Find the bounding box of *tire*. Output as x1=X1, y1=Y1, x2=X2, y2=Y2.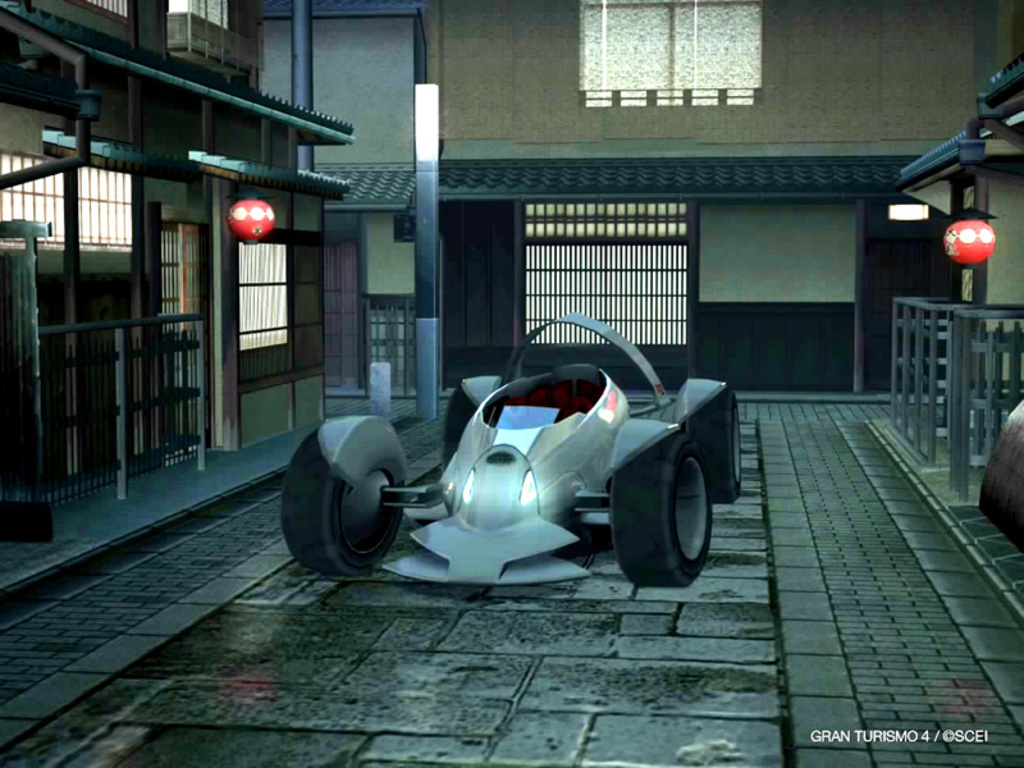
x1=294, y1=416, x2=412, y2=584.
